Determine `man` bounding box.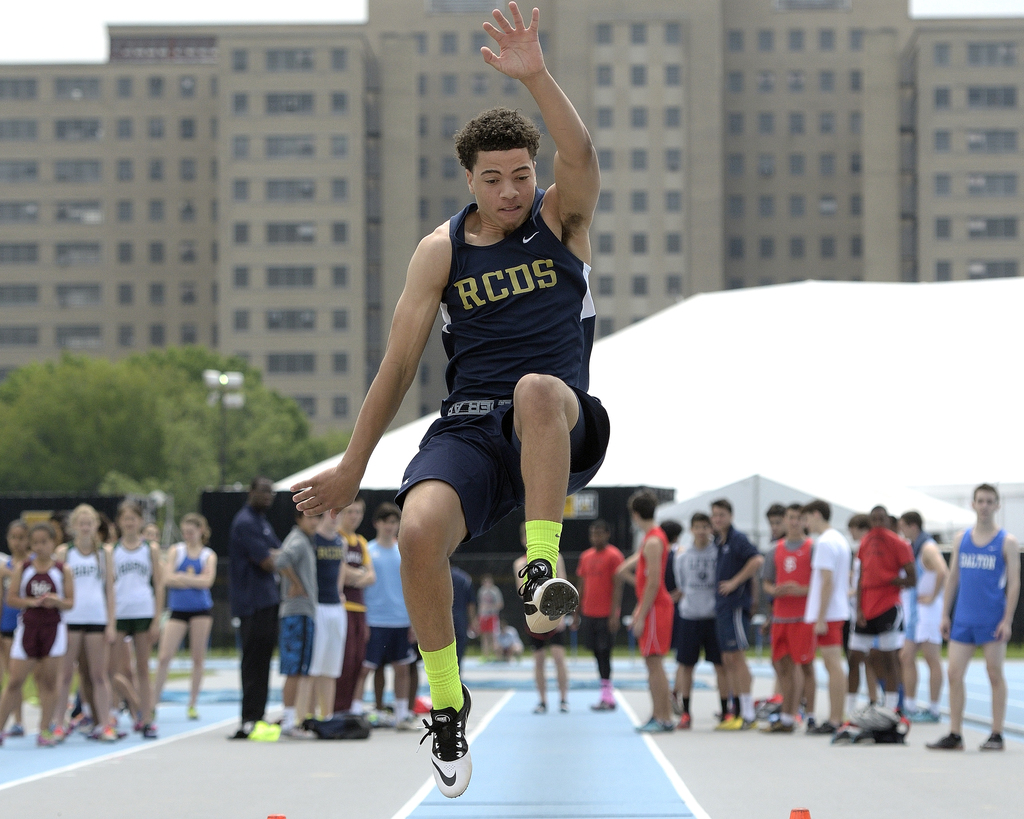
Determined: 228/469/287/739.
